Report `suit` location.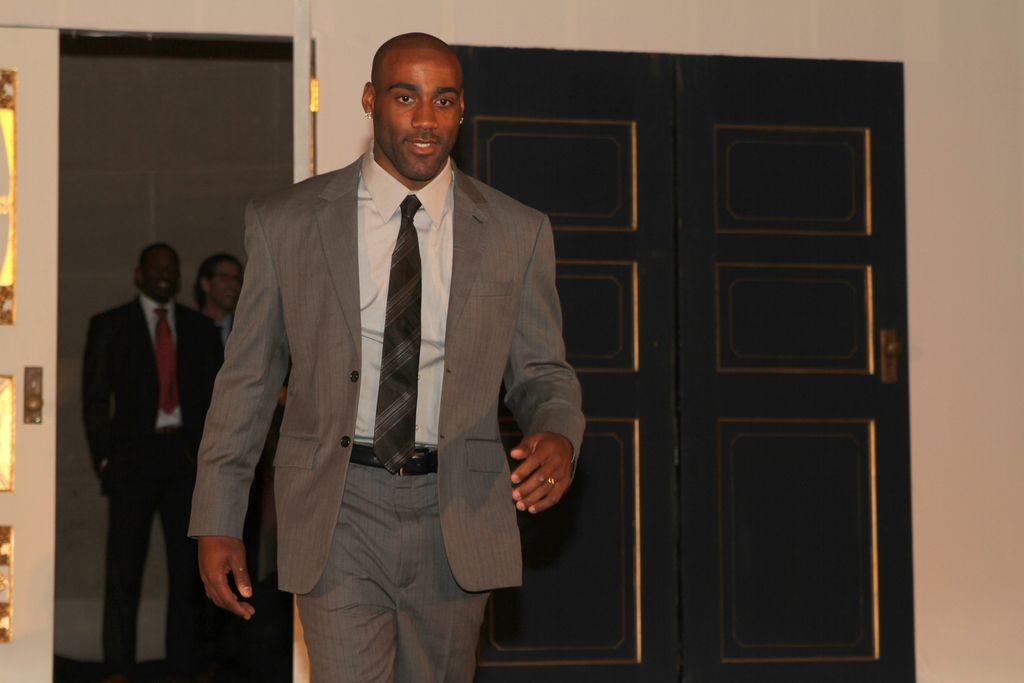
Report: locate(73, 218, 204, 661).
